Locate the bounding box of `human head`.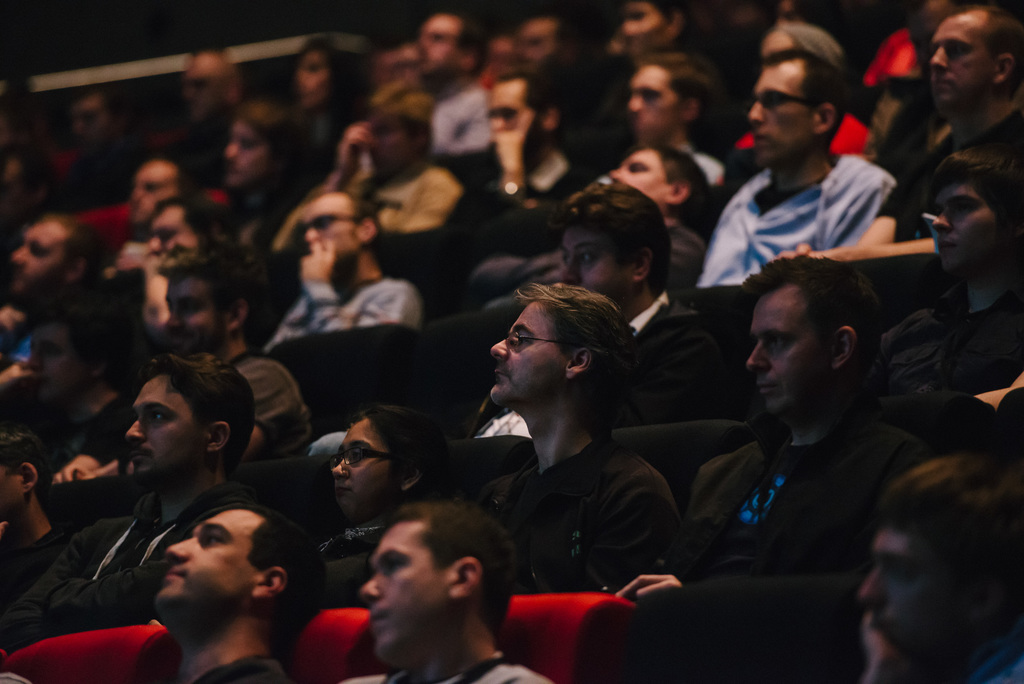
Bounding box: 365:83:438:182.
